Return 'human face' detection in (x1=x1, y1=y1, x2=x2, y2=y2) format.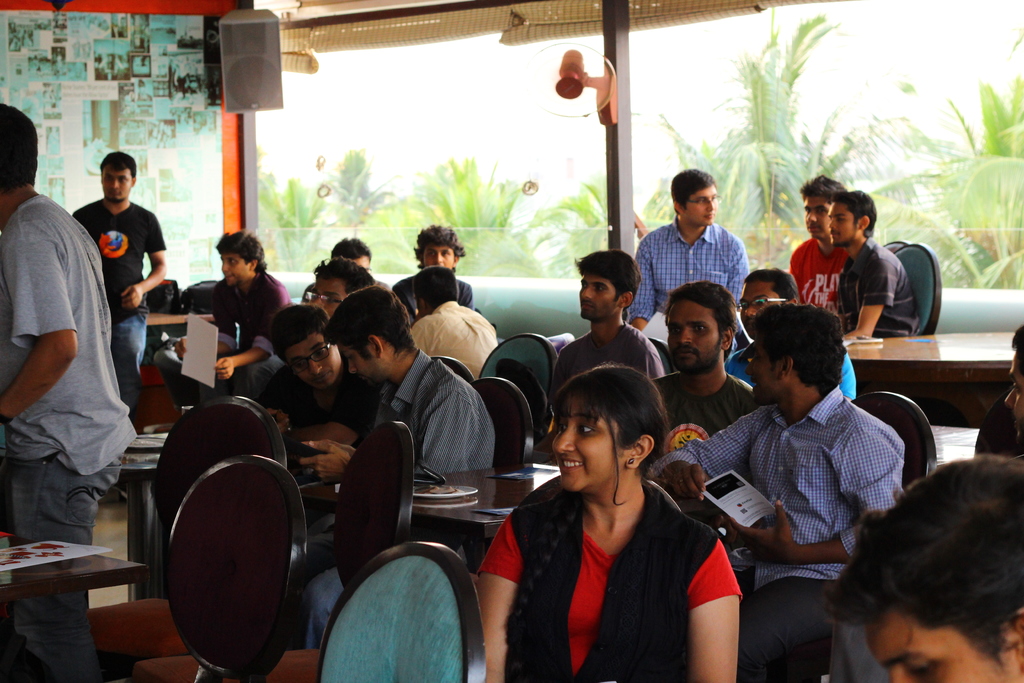
(x1=102, y1=167, x2=132, y2=205).
